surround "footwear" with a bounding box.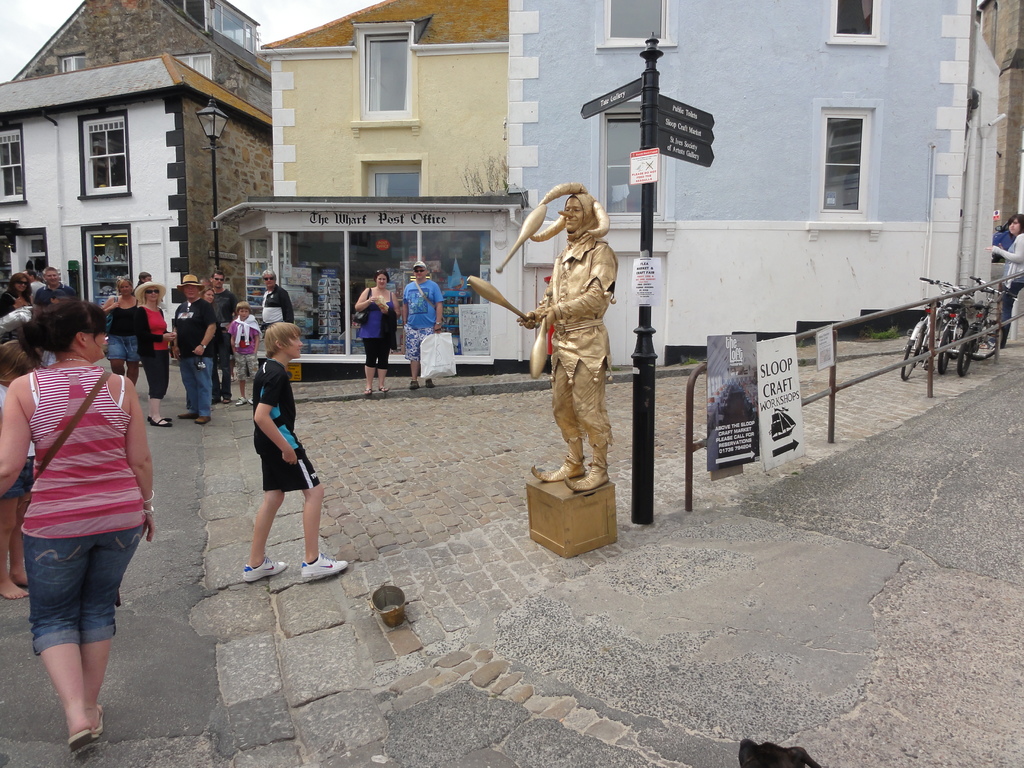
region(570, 464, 609, 490).
